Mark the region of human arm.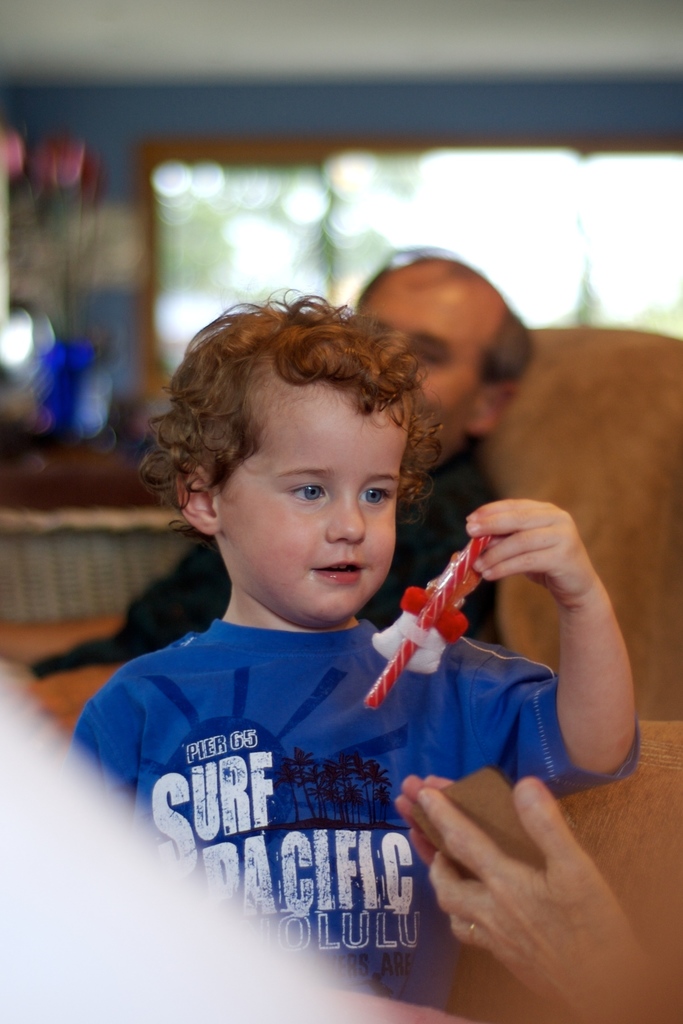
Region: 451,488,657,824.
